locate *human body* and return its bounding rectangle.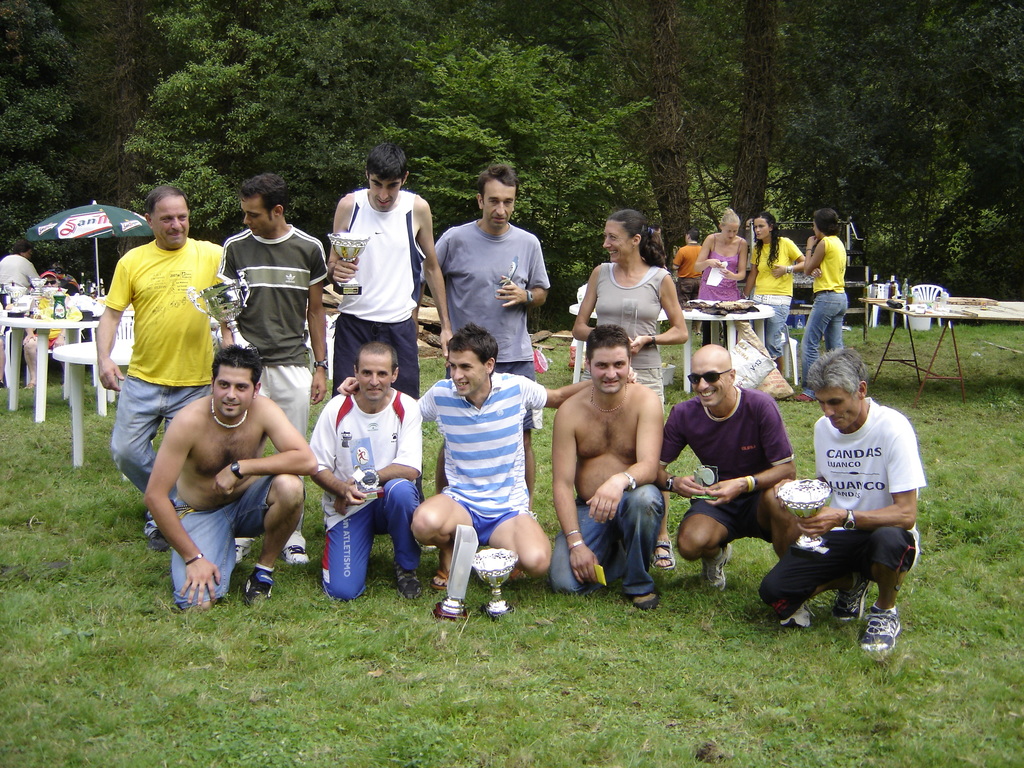
<box>567,213,686,410</box>.
